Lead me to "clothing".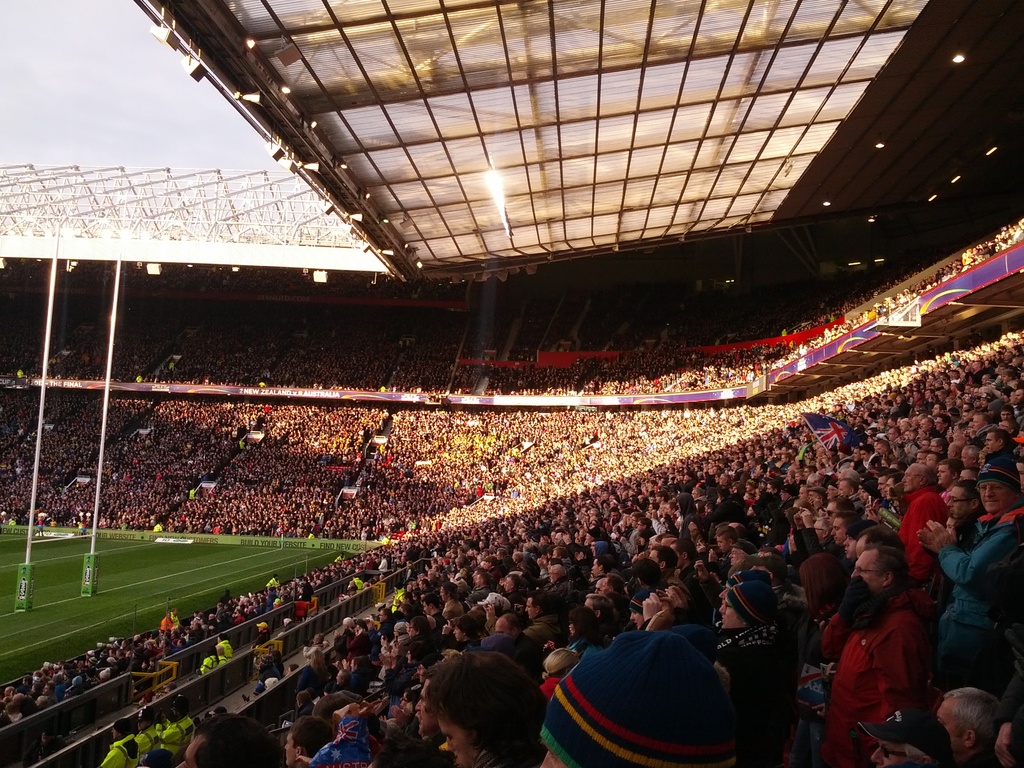
Lead to <box>134,727,156,755</box>.
